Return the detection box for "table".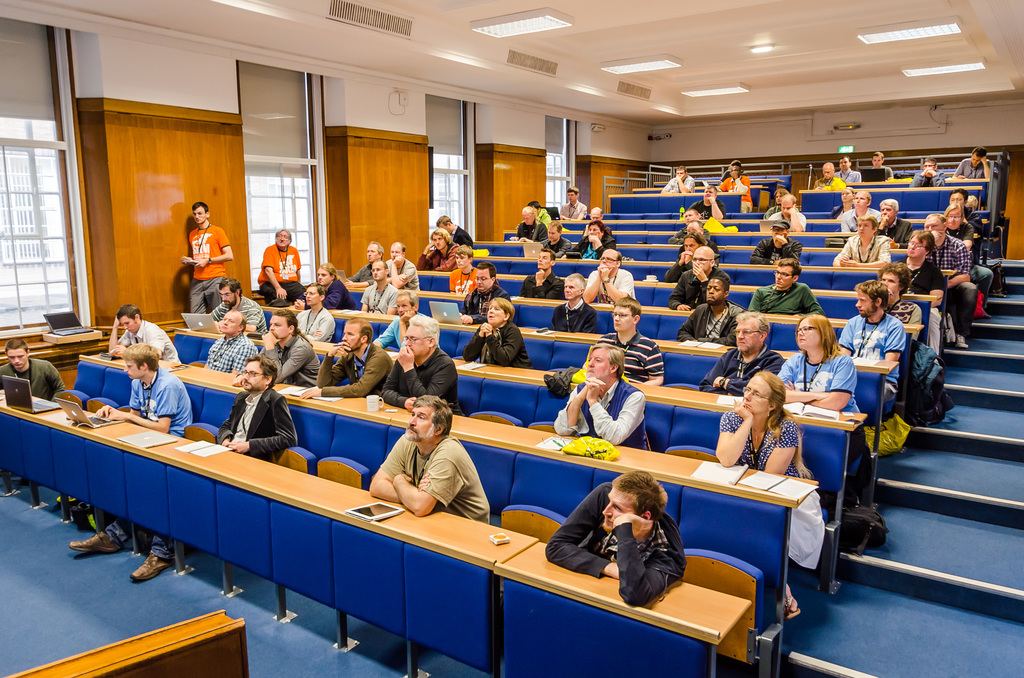
493:540:753:677.
